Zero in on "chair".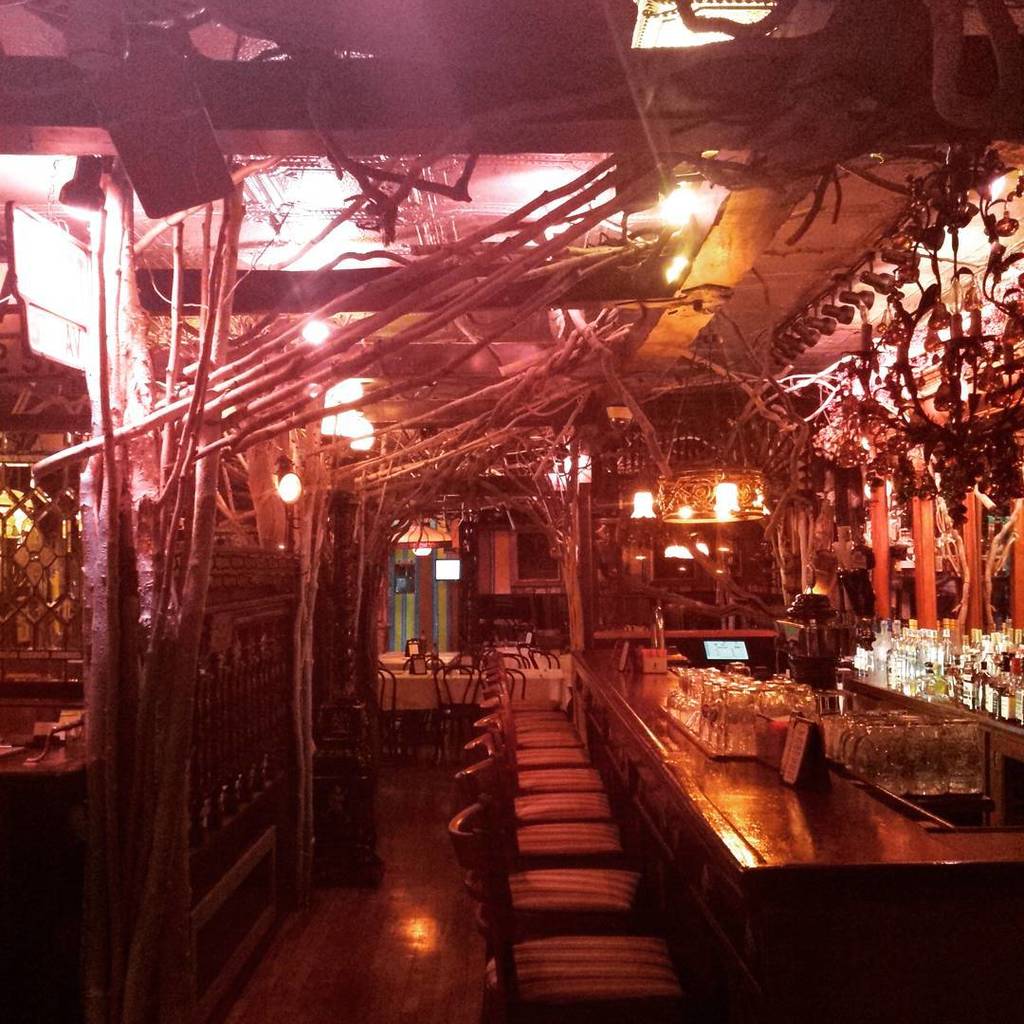
Zeroed in: [x1=465, y1=730, x2=622, y2=875].
